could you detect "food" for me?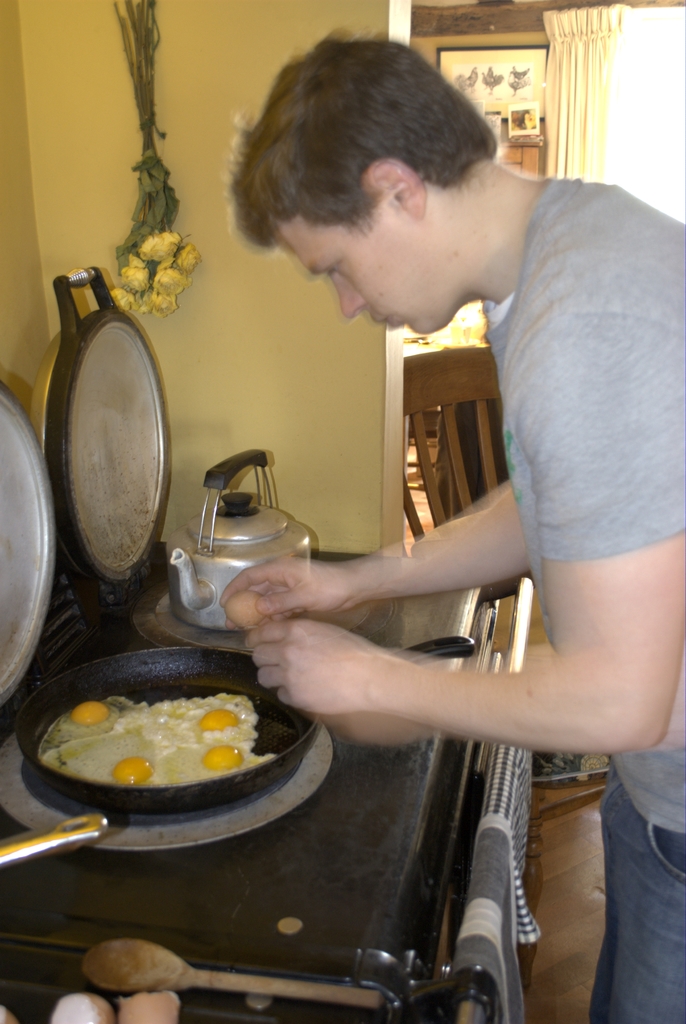
Detection result: <region>34, 691, 276, 785</region>.
